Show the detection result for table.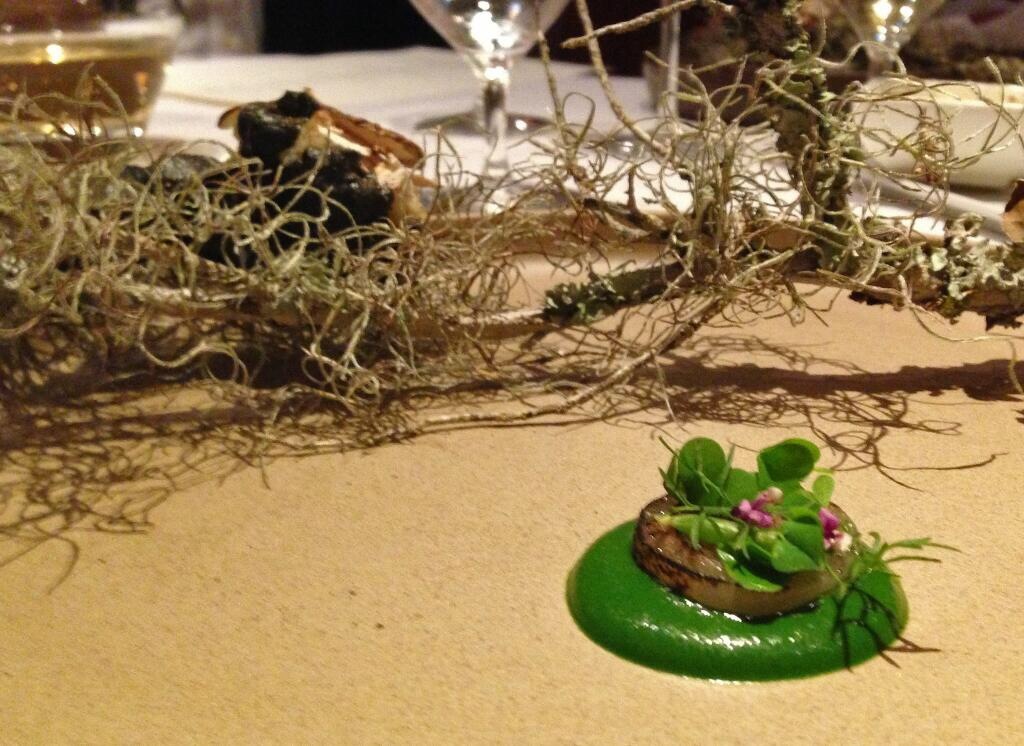
[x1=0, y1=48, x2=1023, y2=745].
